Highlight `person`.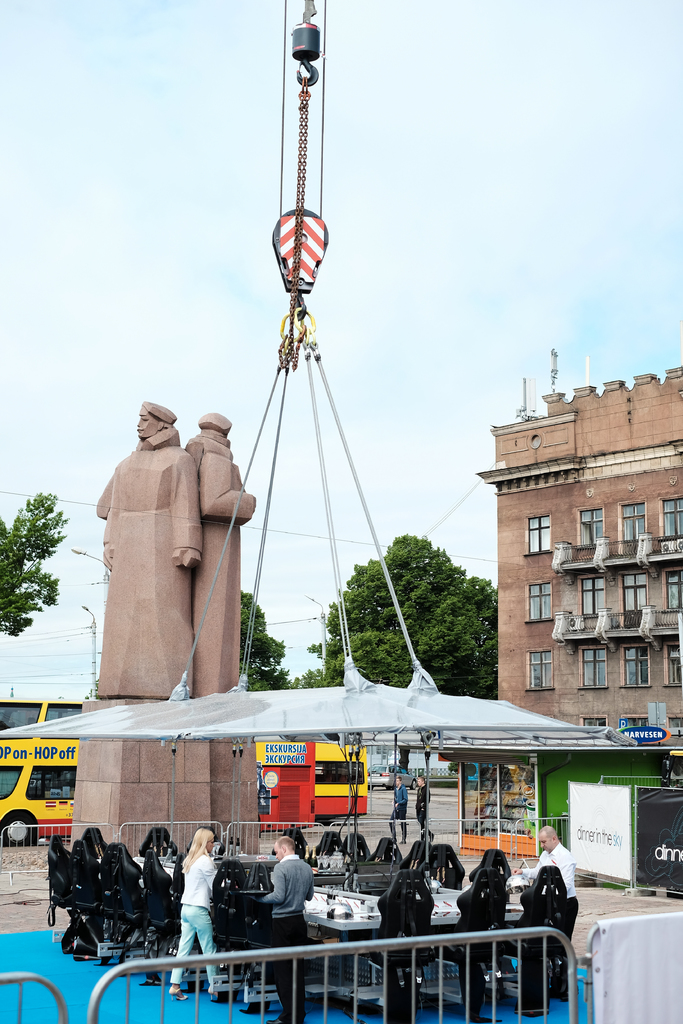
Highlighted region: (183, 412, 258, 701).
